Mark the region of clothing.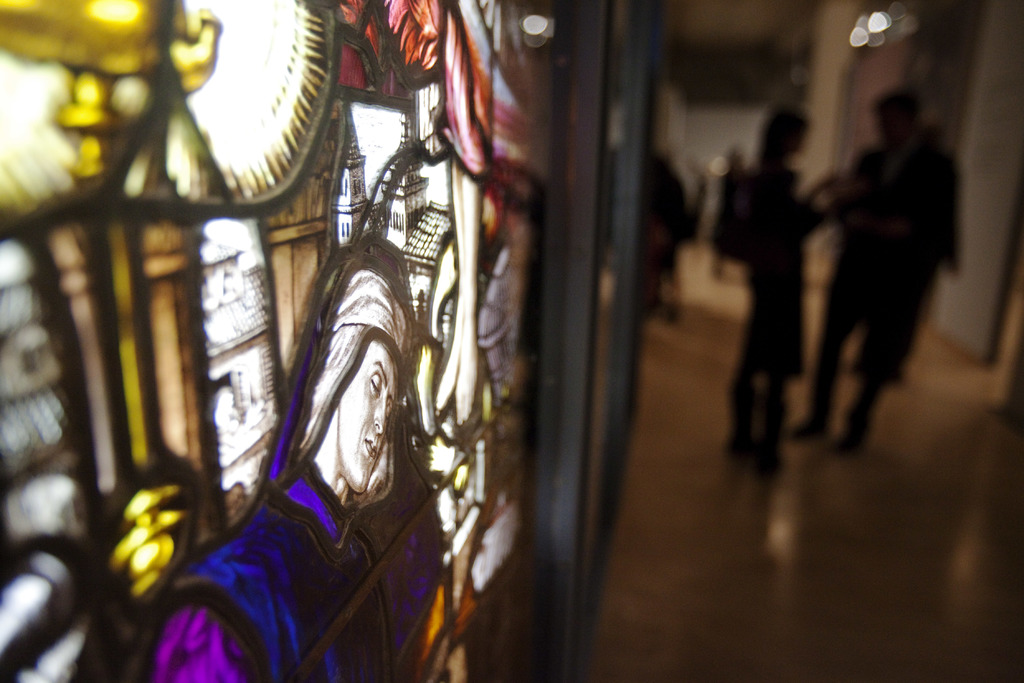
Region: select_region(138, 246, 406, 682).
